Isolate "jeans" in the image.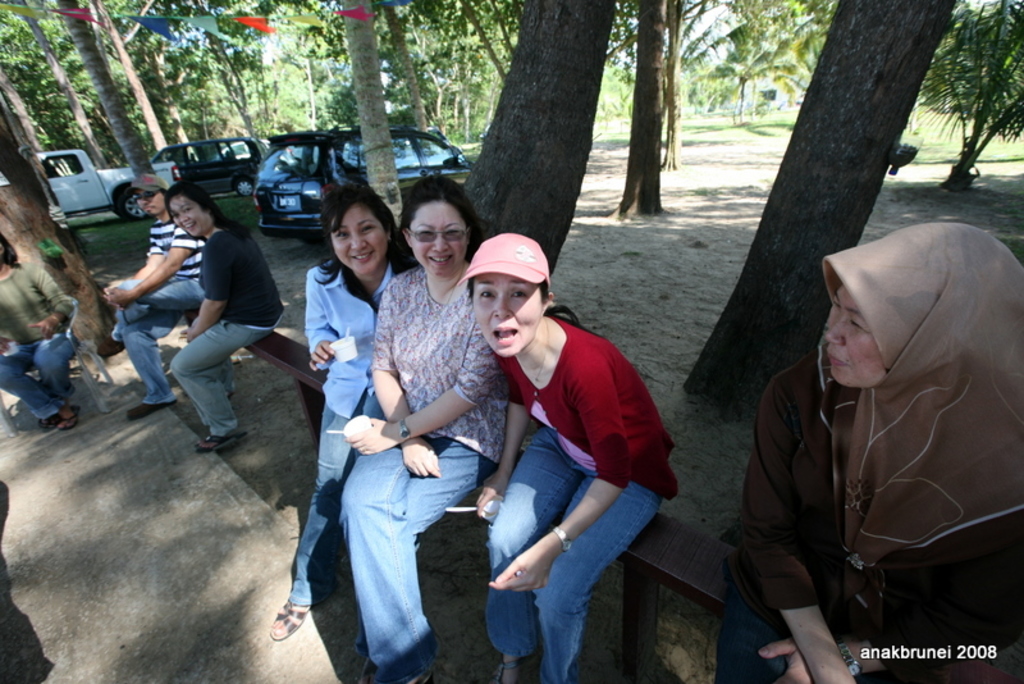
Isolated region: bbox=[106, 273, 206, 401].
